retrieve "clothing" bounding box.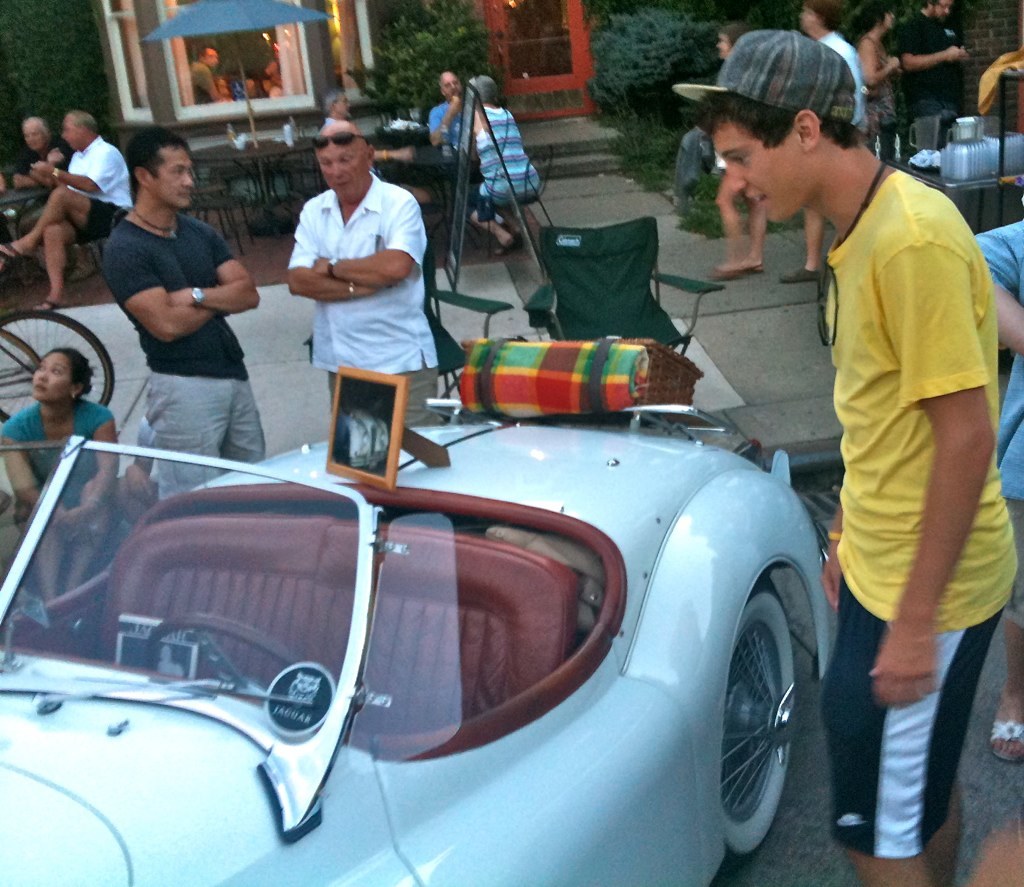
Bounding box: 473 97 537 220.
